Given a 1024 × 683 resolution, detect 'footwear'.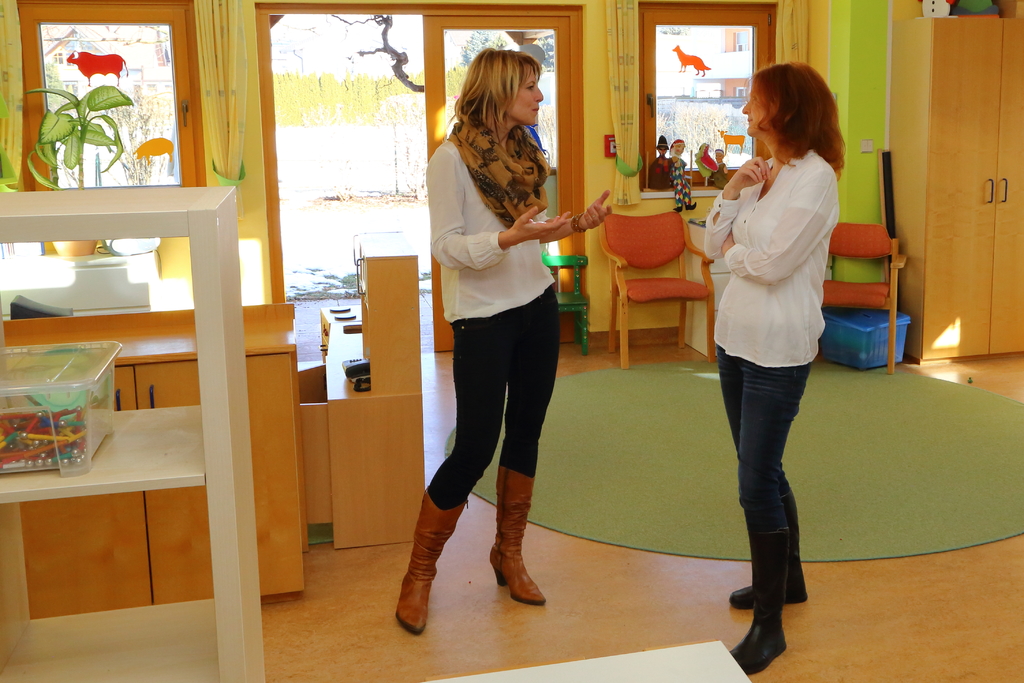
{"left": 728, "top": 488, "right": 810, "bottom": 609}.
